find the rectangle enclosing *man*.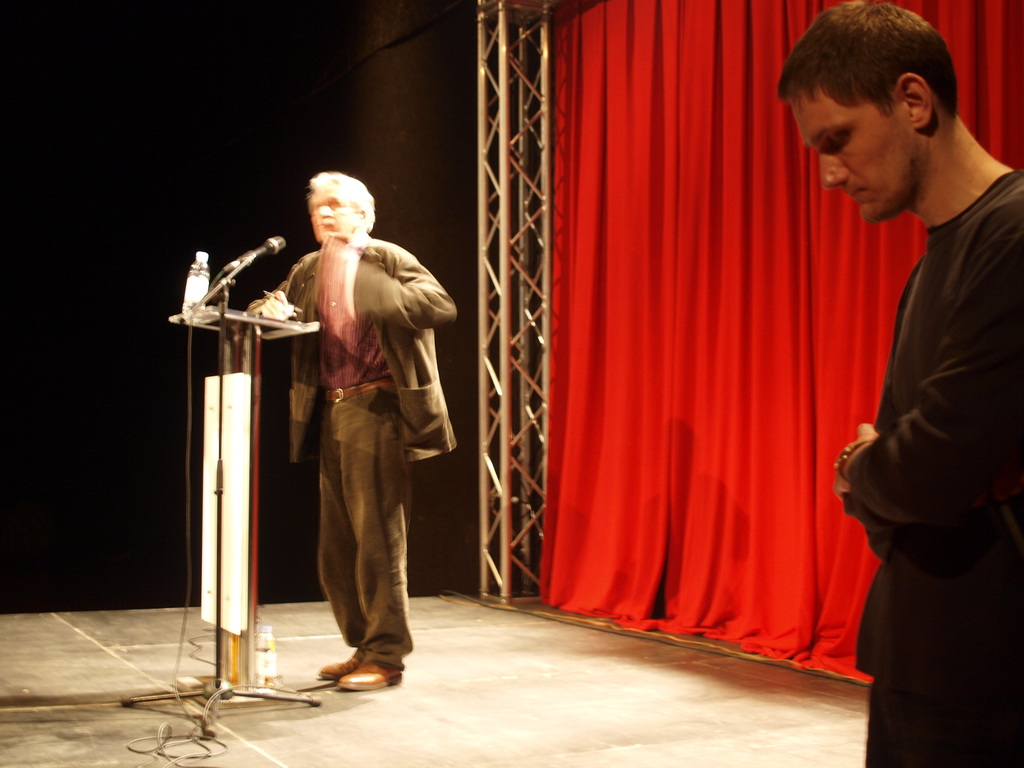
x1=246, y1=176, x2=461, y2=696.
